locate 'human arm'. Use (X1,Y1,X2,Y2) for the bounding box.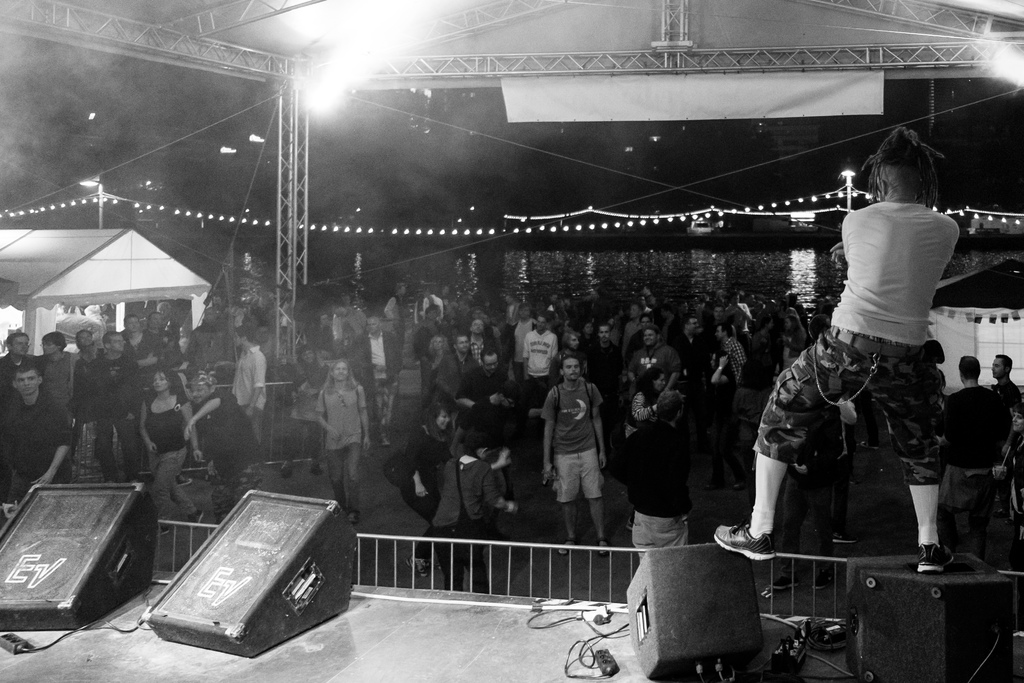
(406,425,428,500).
